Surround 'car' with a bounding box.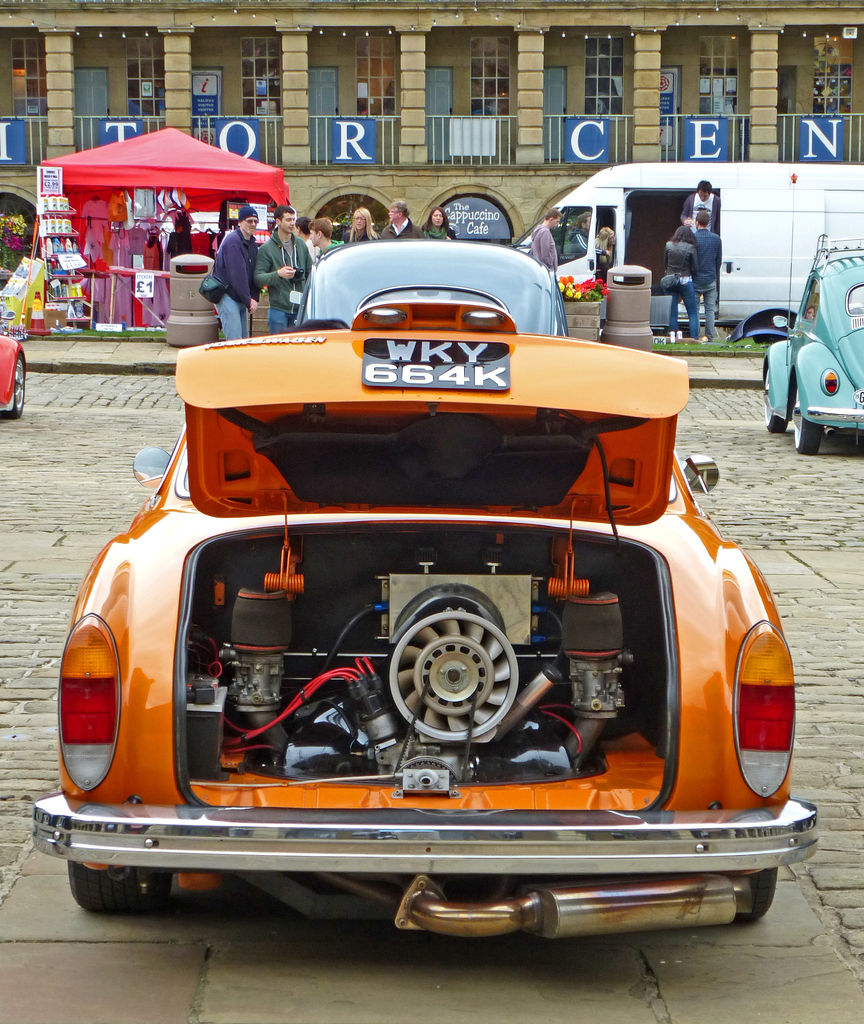
bbox=(292, 236, 561, 335).
